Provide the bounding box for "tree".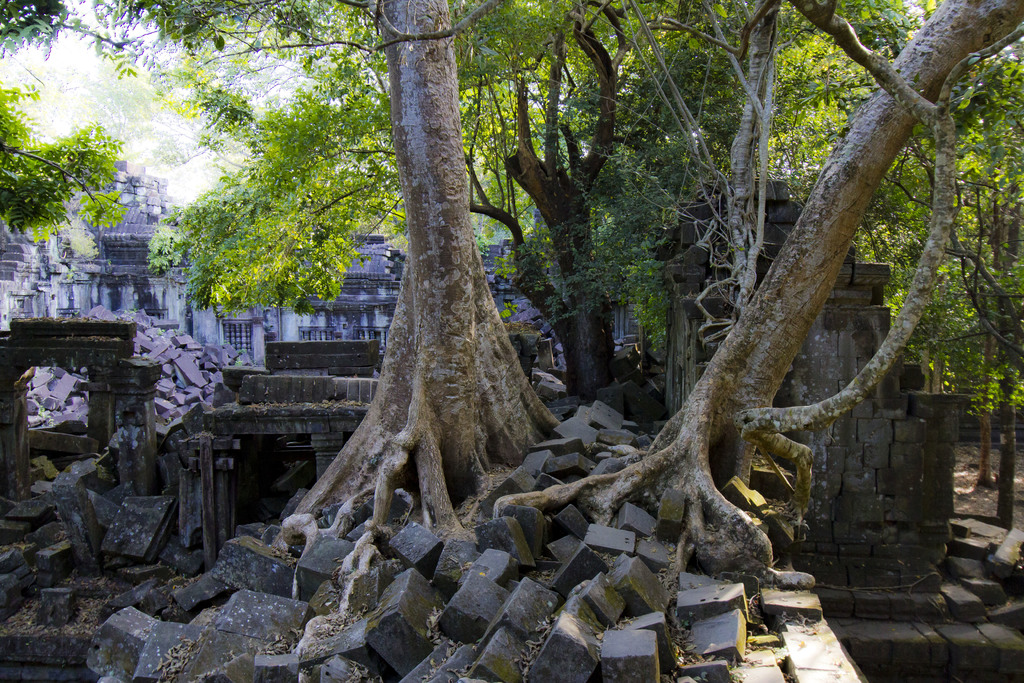
left=492, top=0, right=1023, bottom=579.
